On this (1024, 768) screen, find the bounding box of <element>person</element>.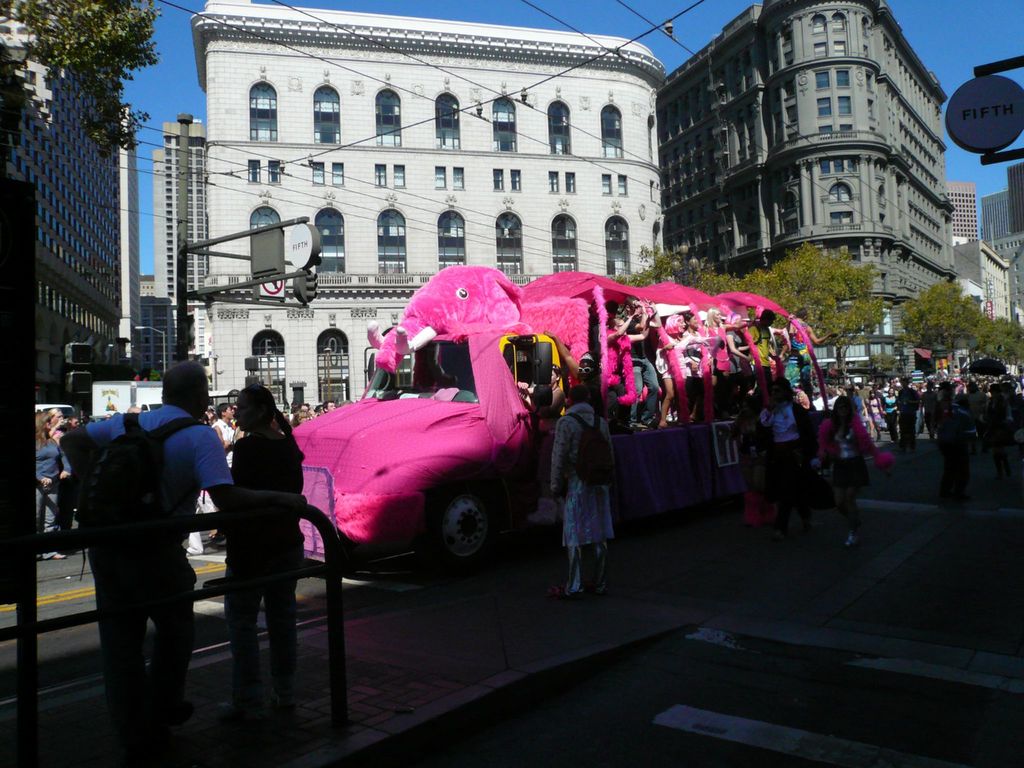
Bounding box: x1=758, y1=371, x2=825, y2=541.
